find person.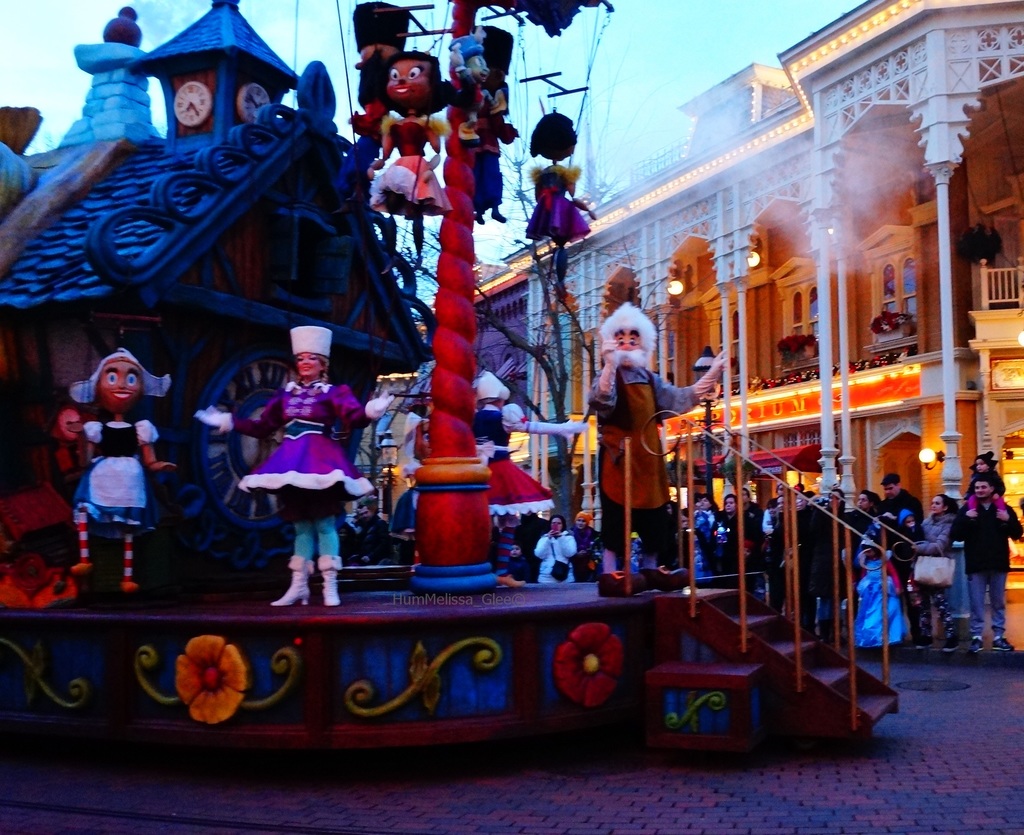
pyautogui.locateOnScreen(888, 471, 924, 555).
